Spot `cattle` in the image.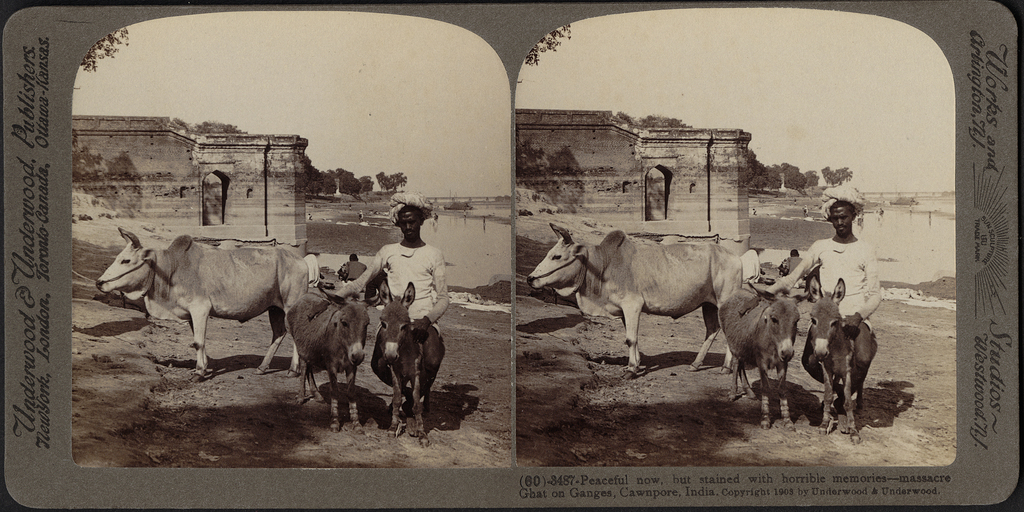
`cattle` found at (92, 227, 316, 372).
